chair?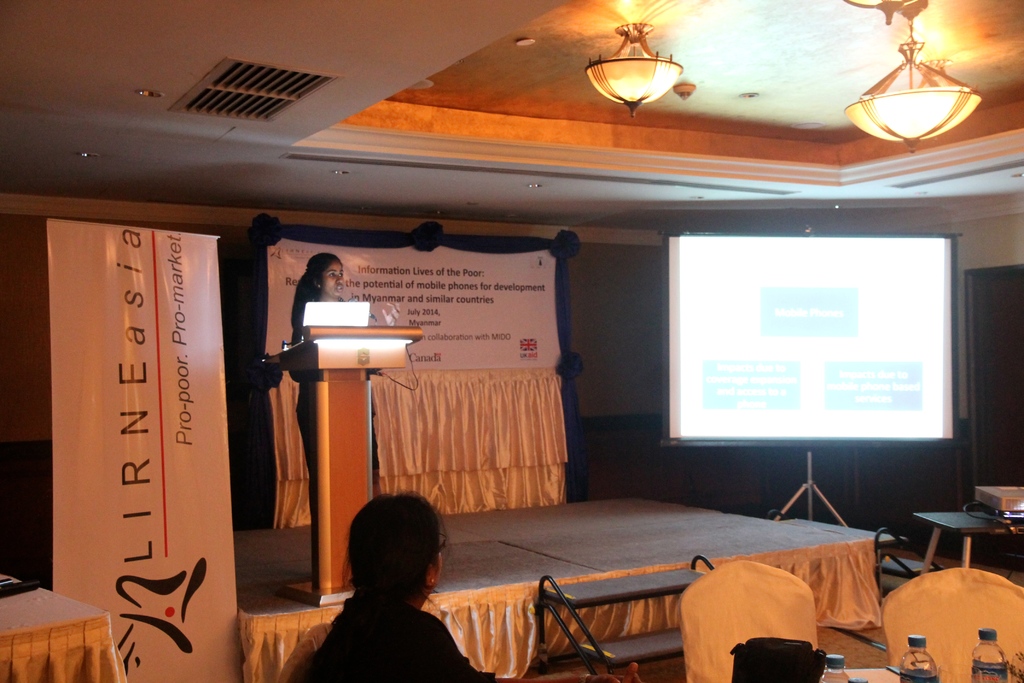
[left=881, top=566, right=1023, bottom=682]
